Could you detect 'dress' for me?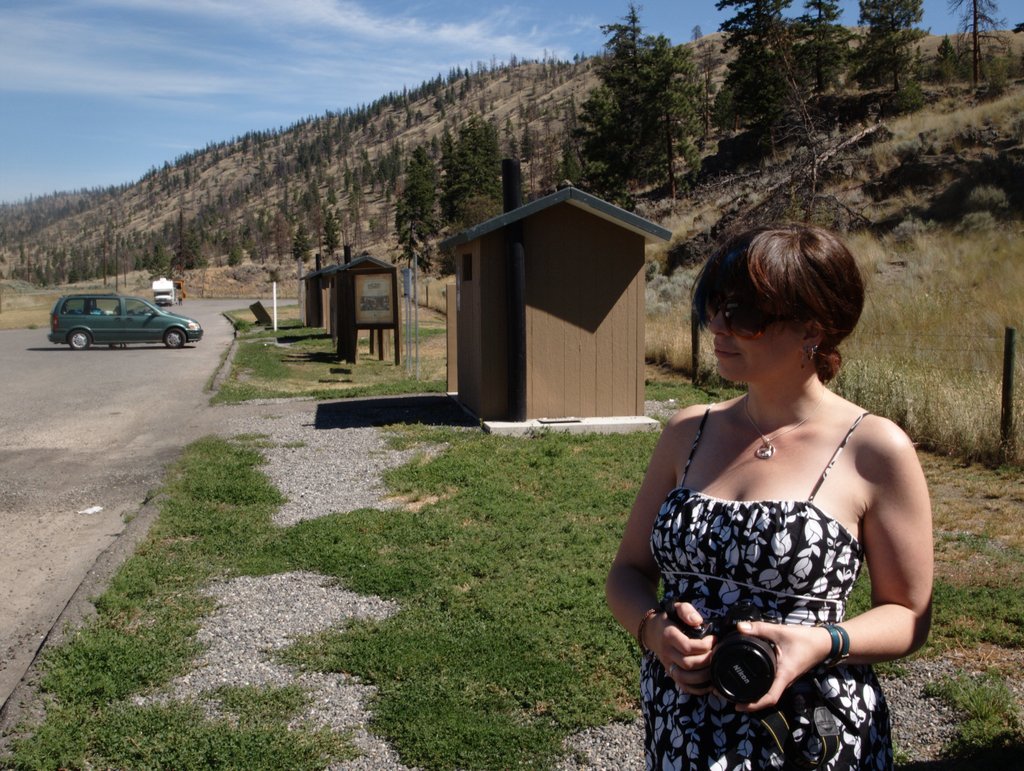
Detection result: bbox=(641, 402, 893, 770).
